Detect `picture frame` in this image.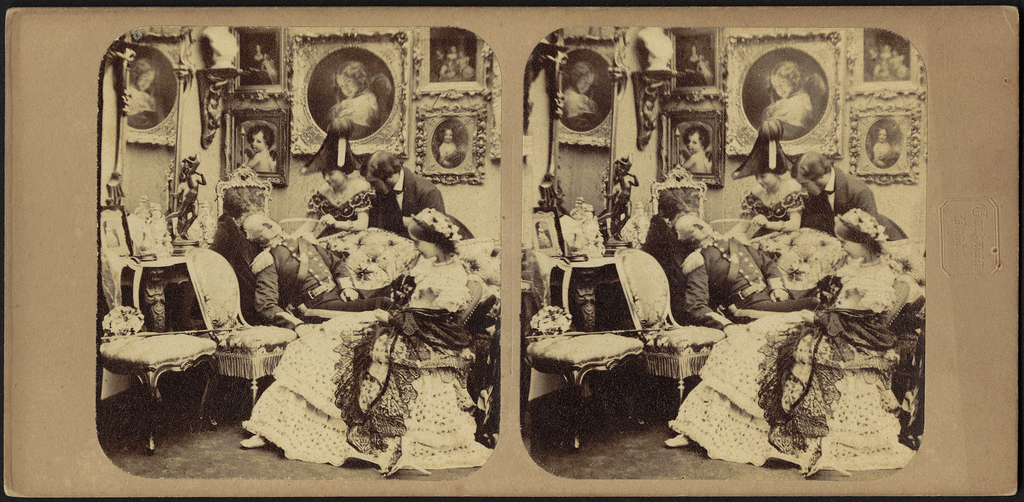
Detection: (x1=413, y1=101, x2=488, y2=185).
